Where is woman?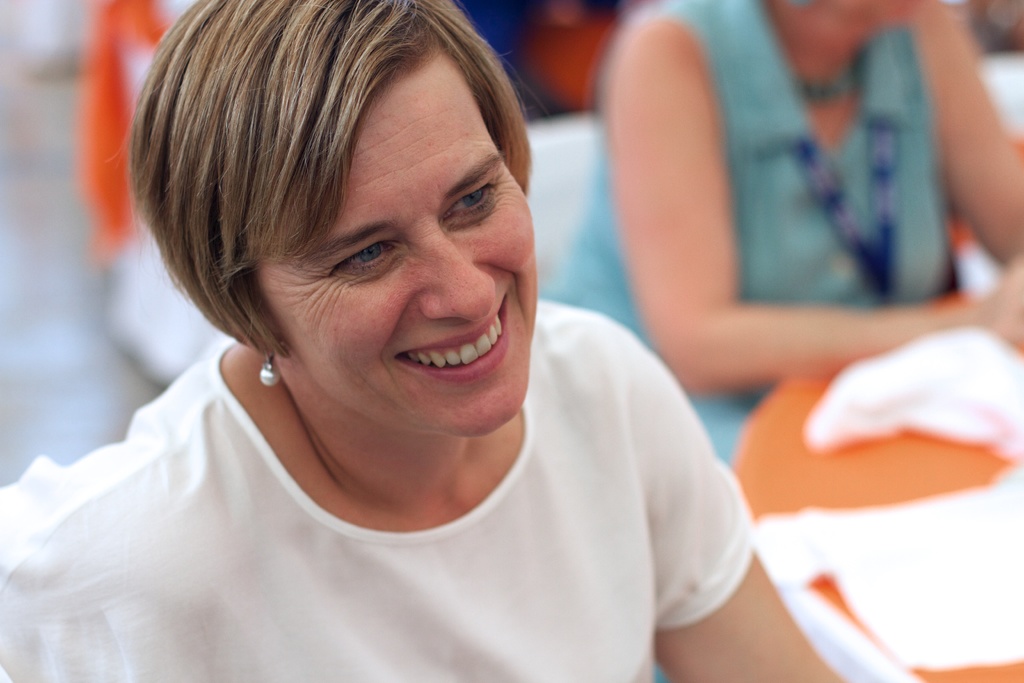
crop(547, 0, 1023, 477).
